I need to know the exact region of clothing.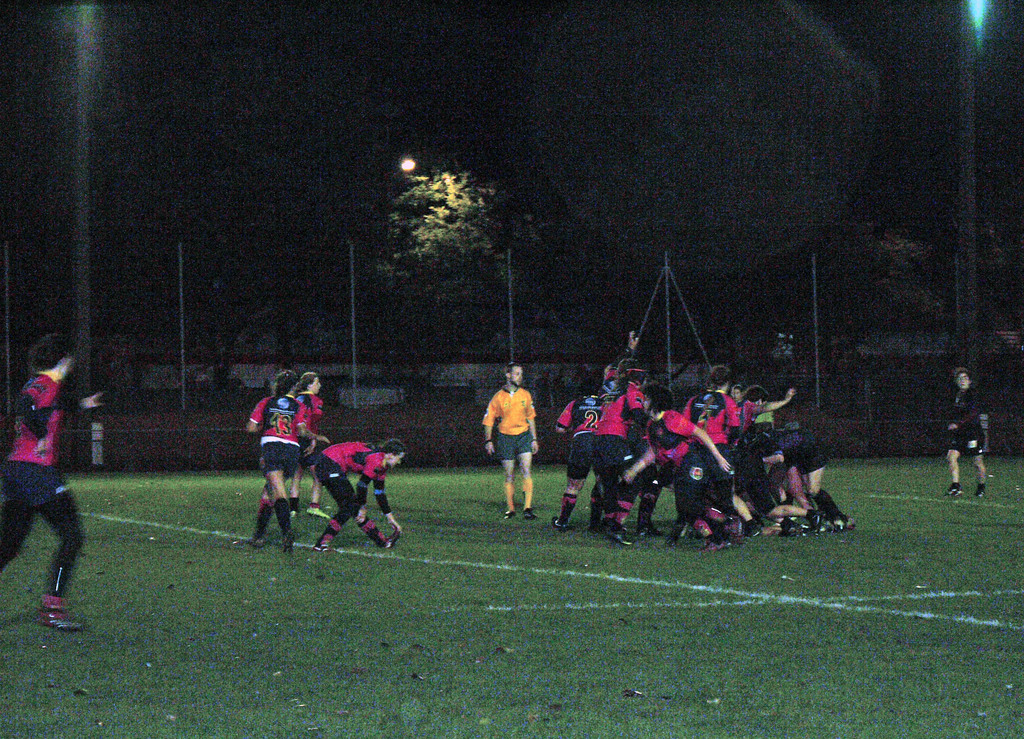
Region: 308, 439, 392, 526.
